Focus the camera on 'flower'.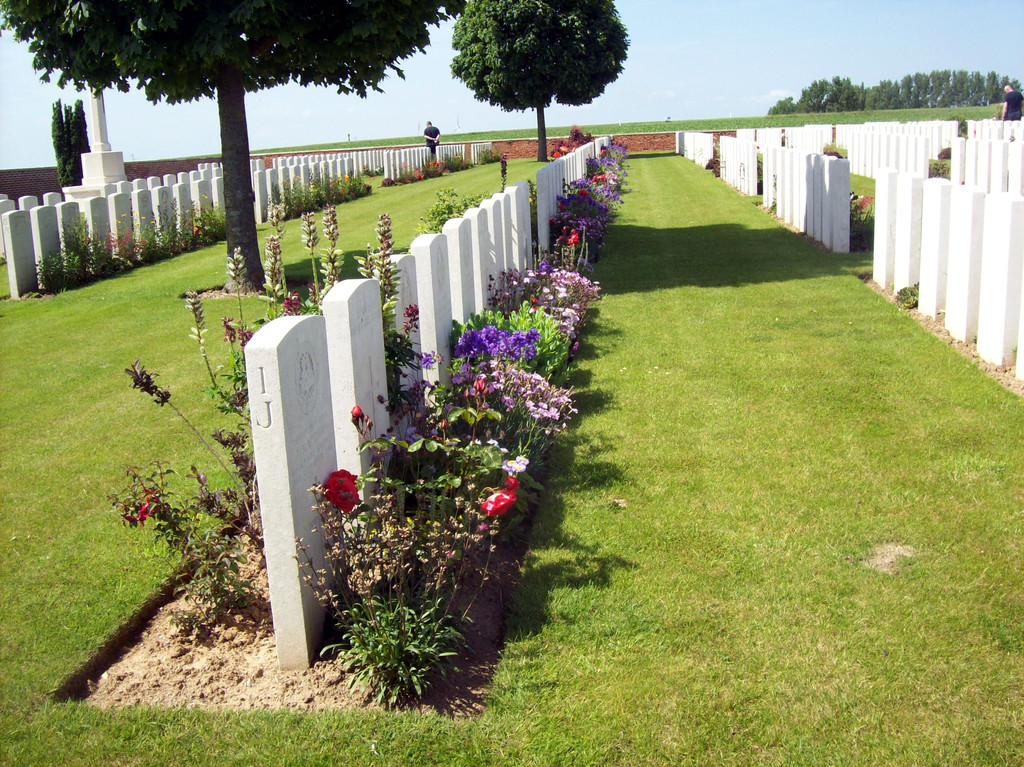
Focus region: (x1=324, y1=476, x2=362, y2=514).
